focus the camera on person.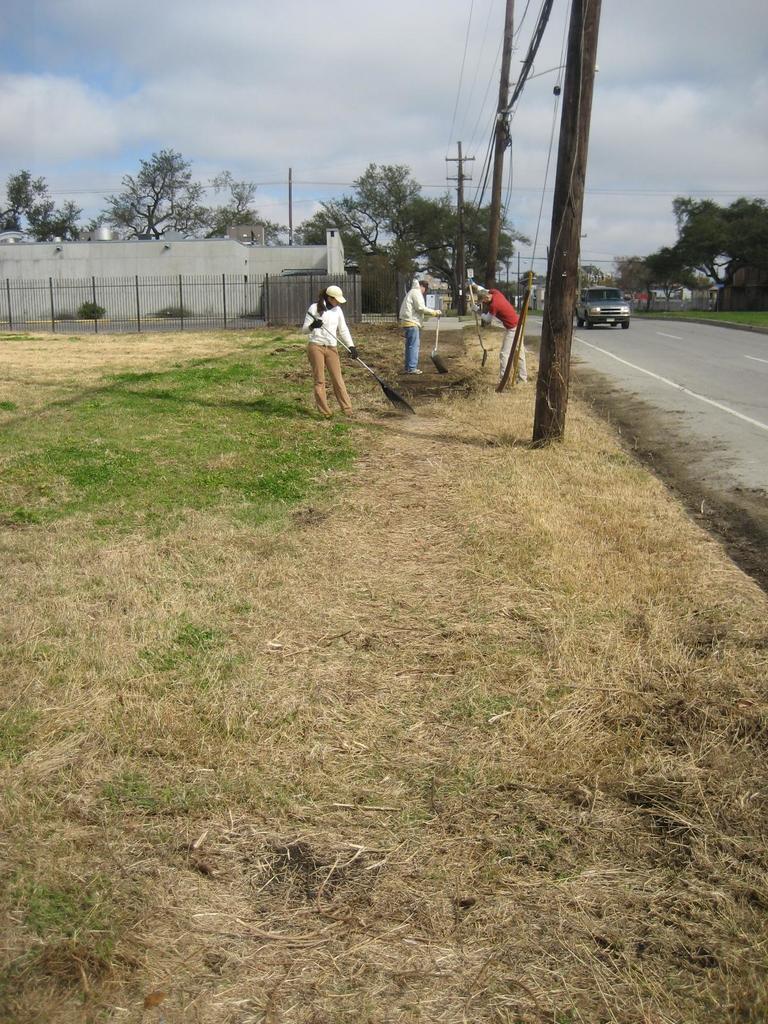
Focus region: l=472, t=280, r=525, b=378.
